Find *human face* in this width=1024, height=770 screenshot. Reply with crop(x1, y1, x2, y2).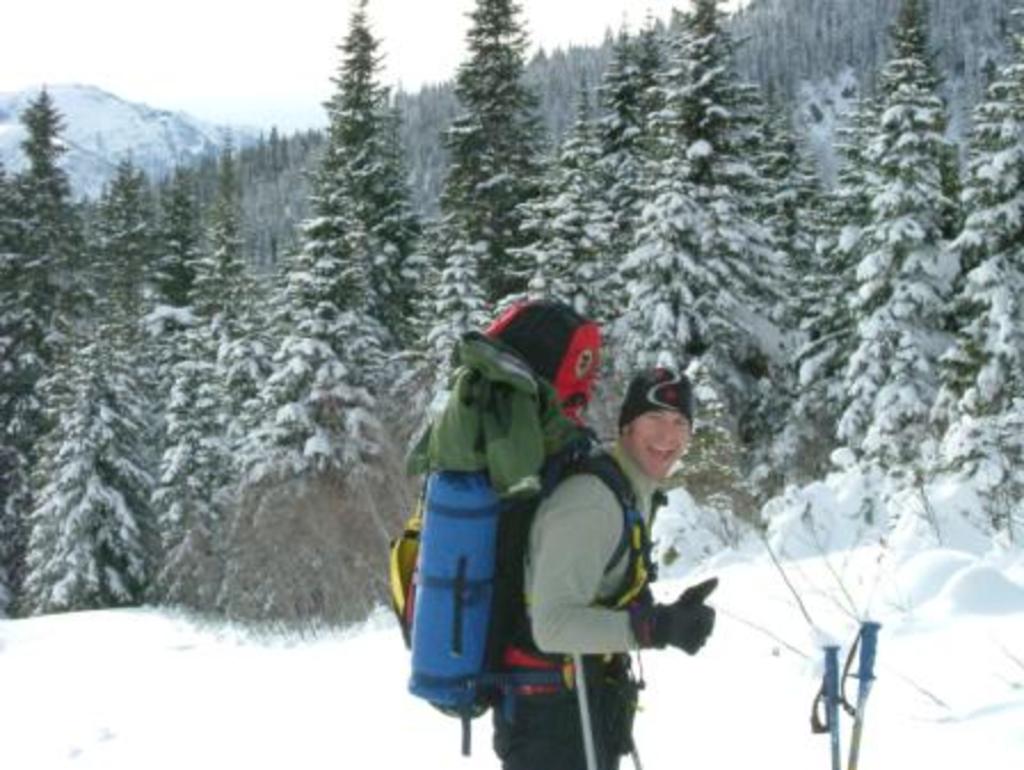
crop(631, 411, 693, 475).
